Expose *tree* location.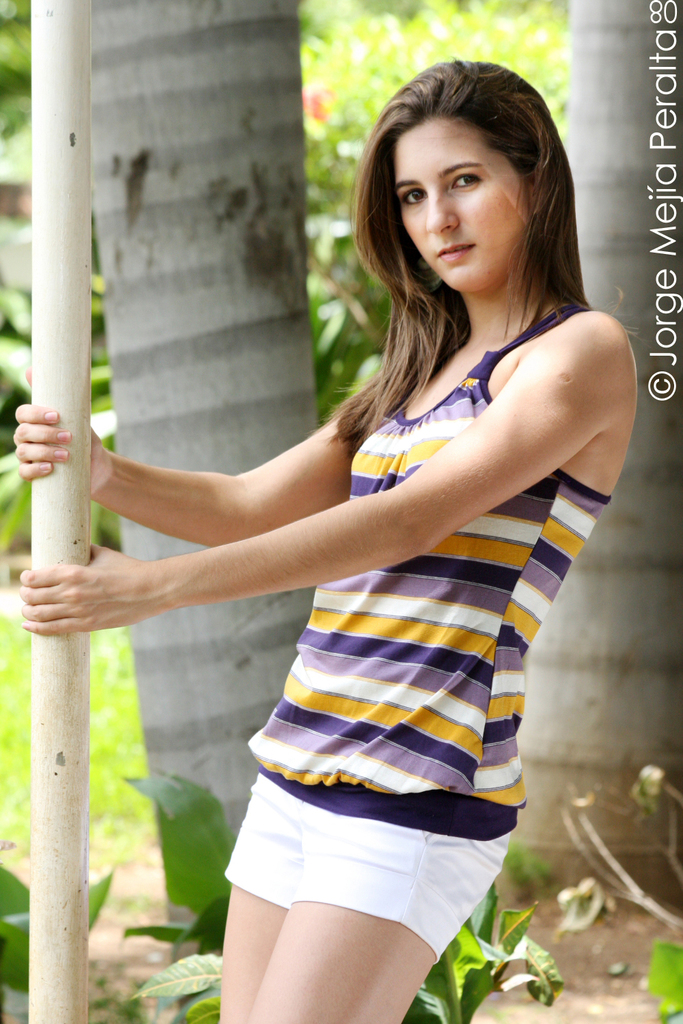
Exposed at box(88, 0, 303, 971).
